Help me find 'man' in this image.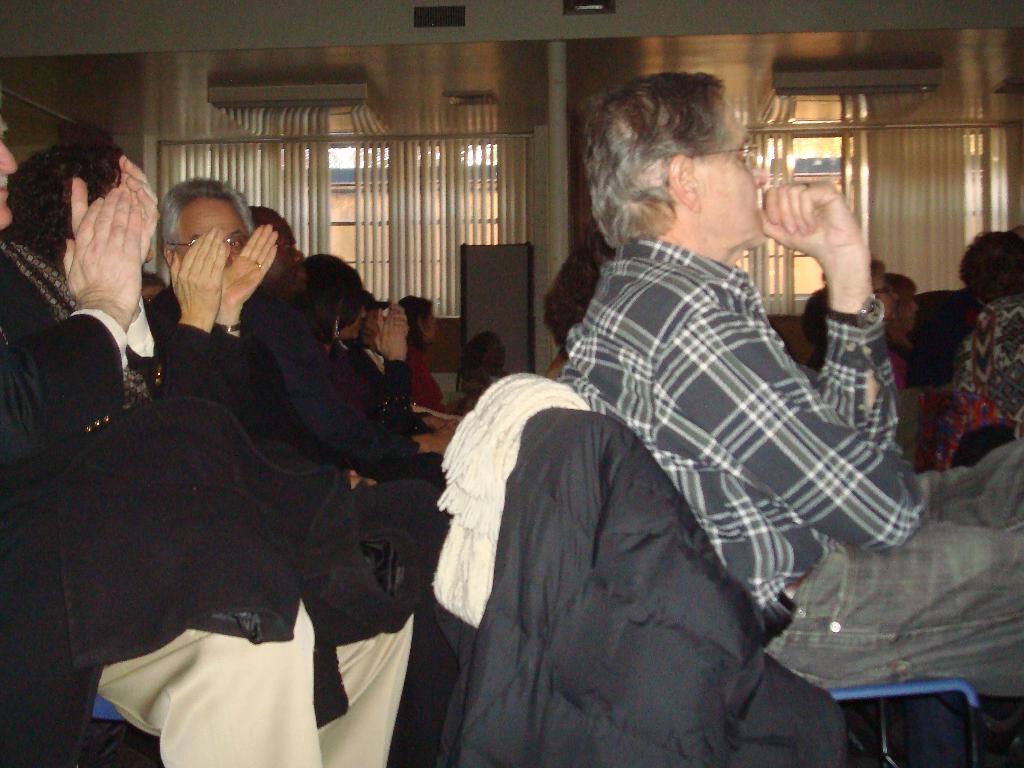
Found it: 559:67:1023:697.
